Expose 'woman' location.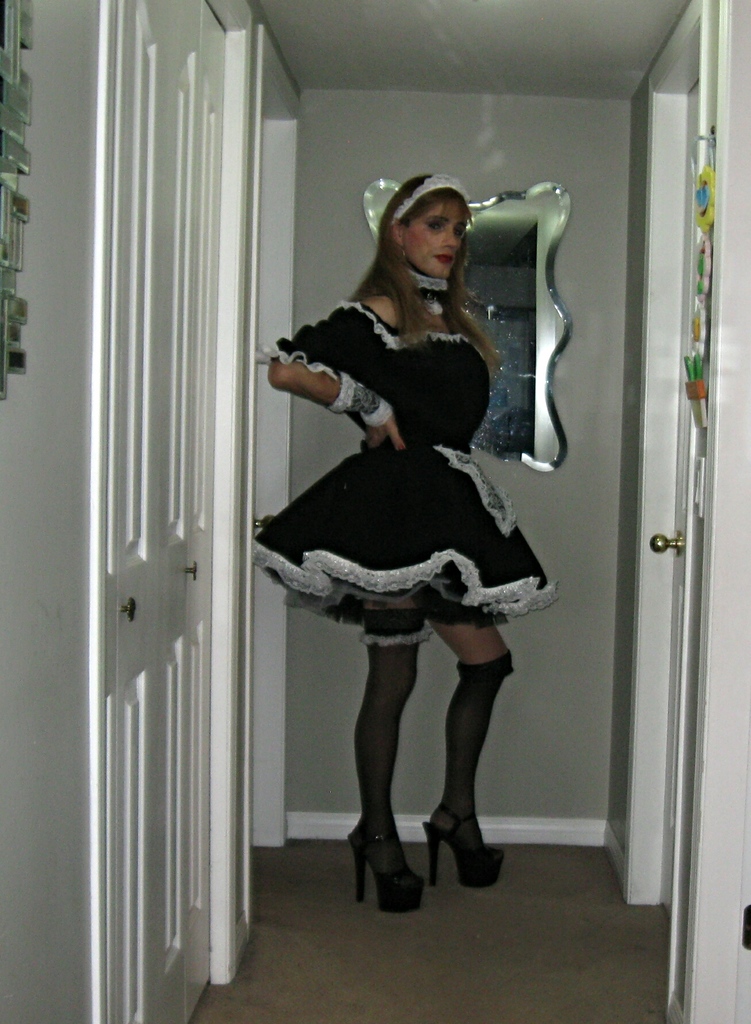
Exposed at left=249, top=167, right=569, bottom=914.
